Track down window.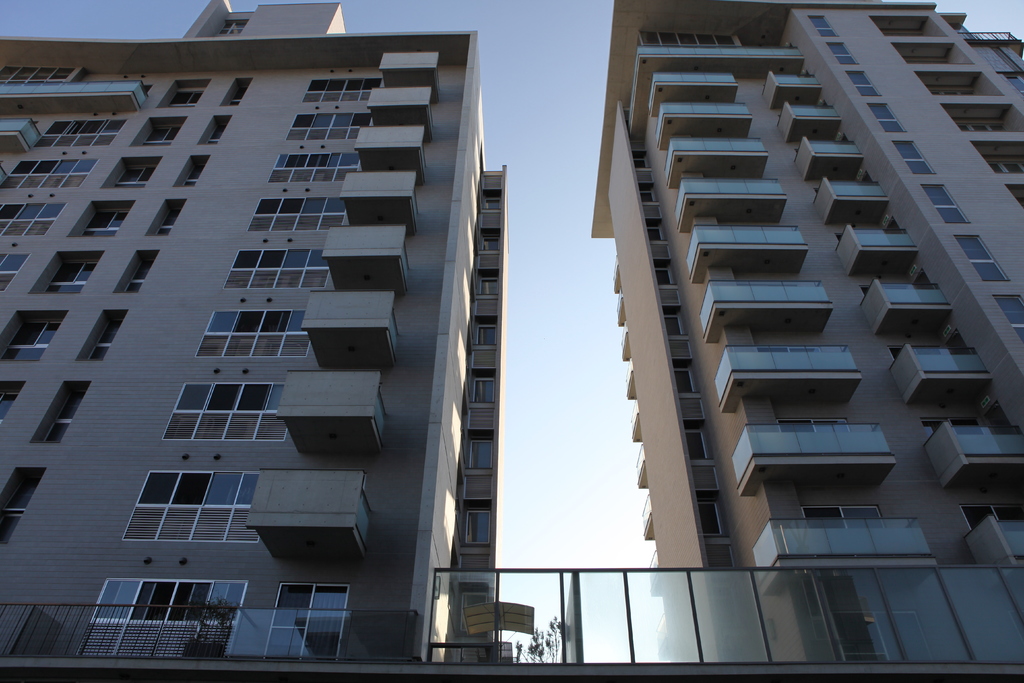
Tracked to l=101, t=156, r=163, b=190.
